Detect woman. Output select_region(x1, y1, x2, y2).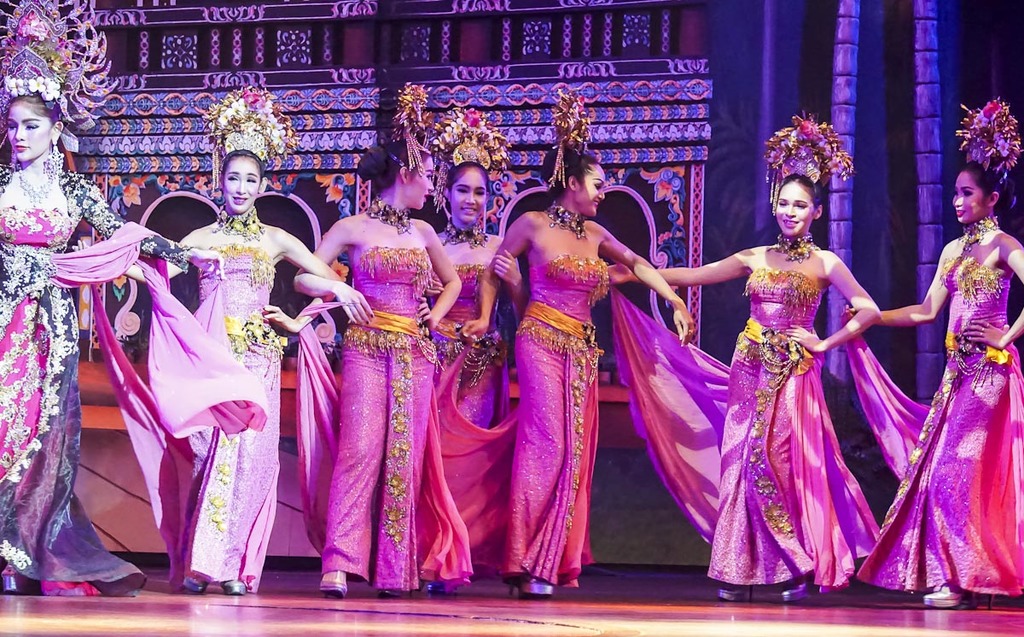
select_region(460, 86, 699, 594).
